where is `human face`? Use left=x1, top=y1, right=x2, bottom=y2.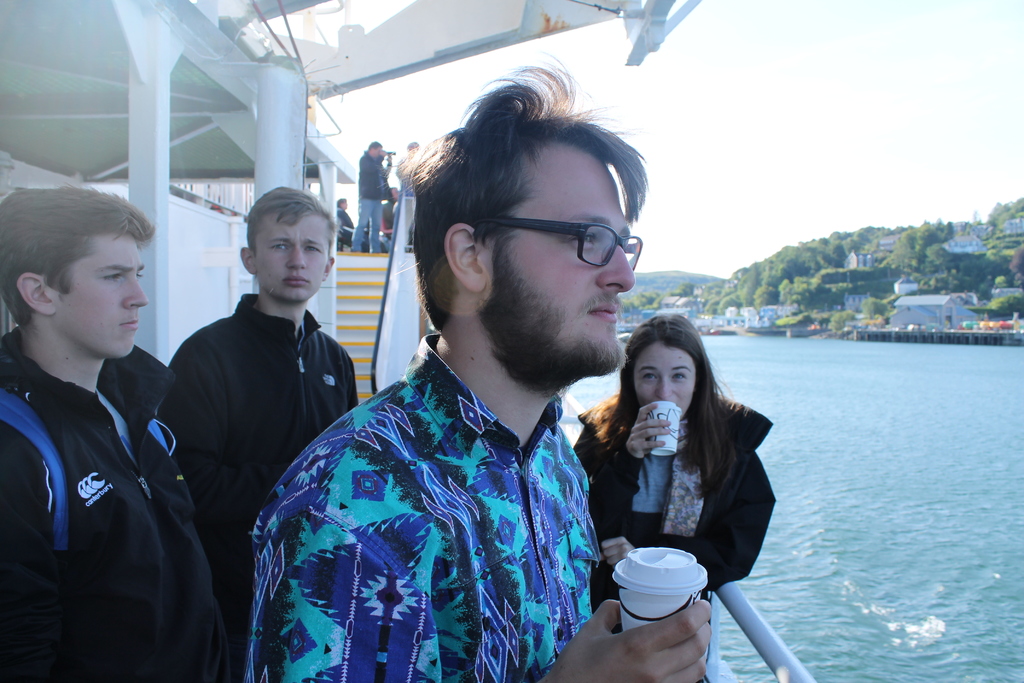
left=488, top=145, right=637, bottom=369.
